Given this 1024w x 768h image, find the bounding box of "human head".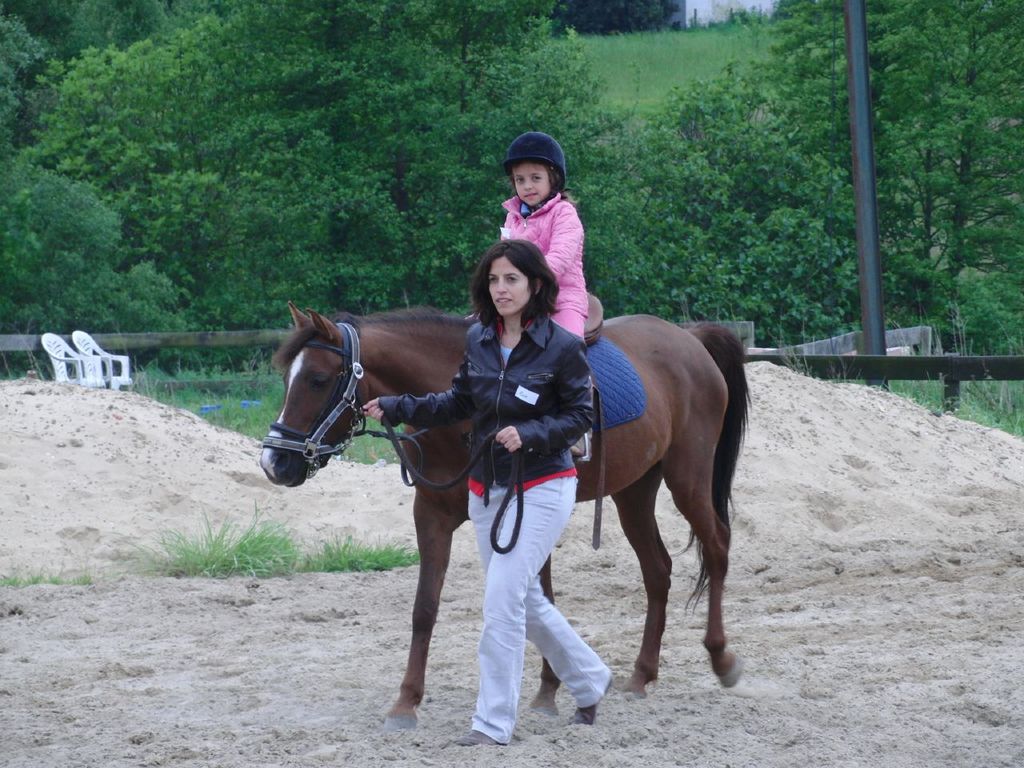
pyautogui.locateOnScreen(505, 134, 565, 209).
